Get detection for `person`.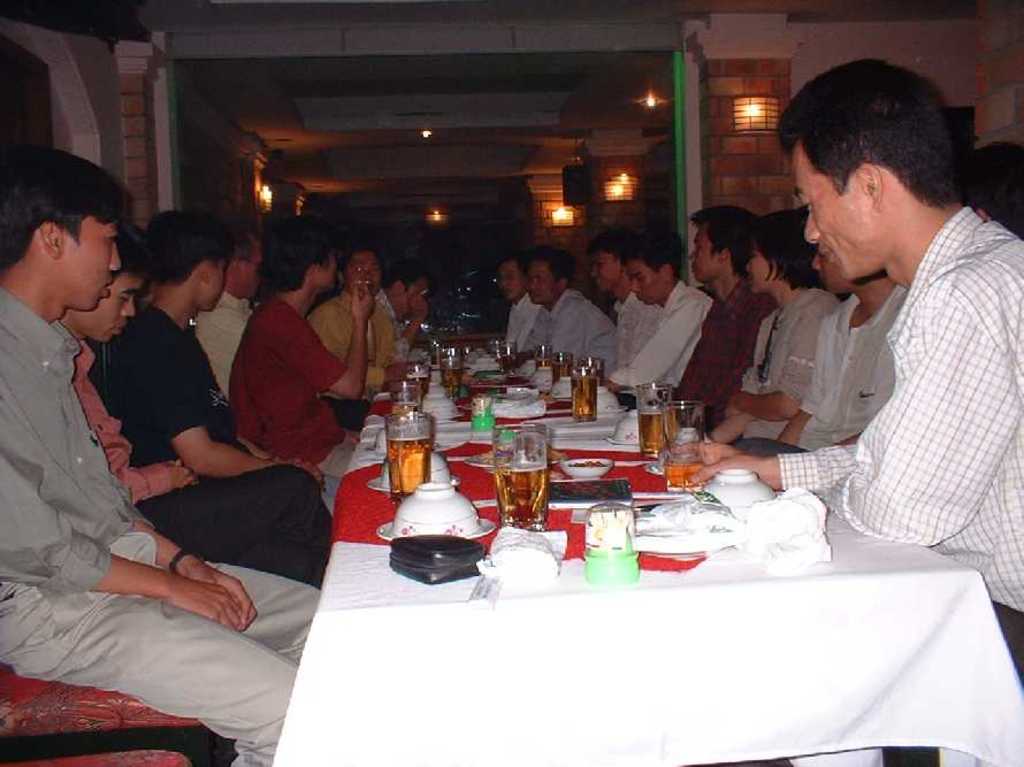
Detection: {"left": 686, "top": 51, "right": 1023, "bottom": 766}.
